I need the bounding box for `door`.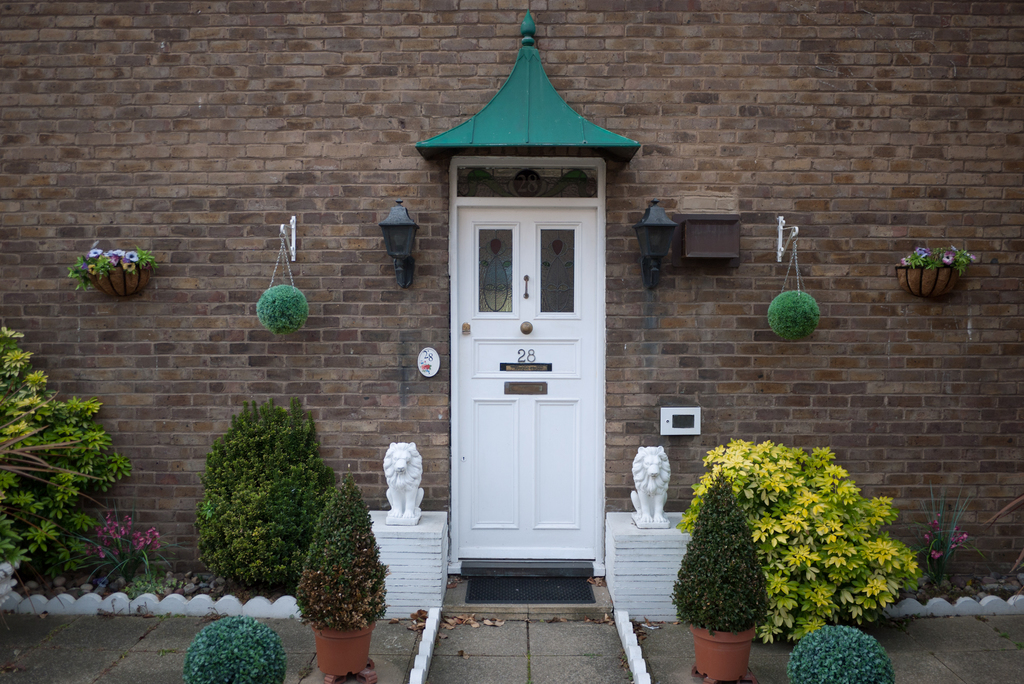
Here it is: x1=449 y1=156 x2=617 y2=598.
